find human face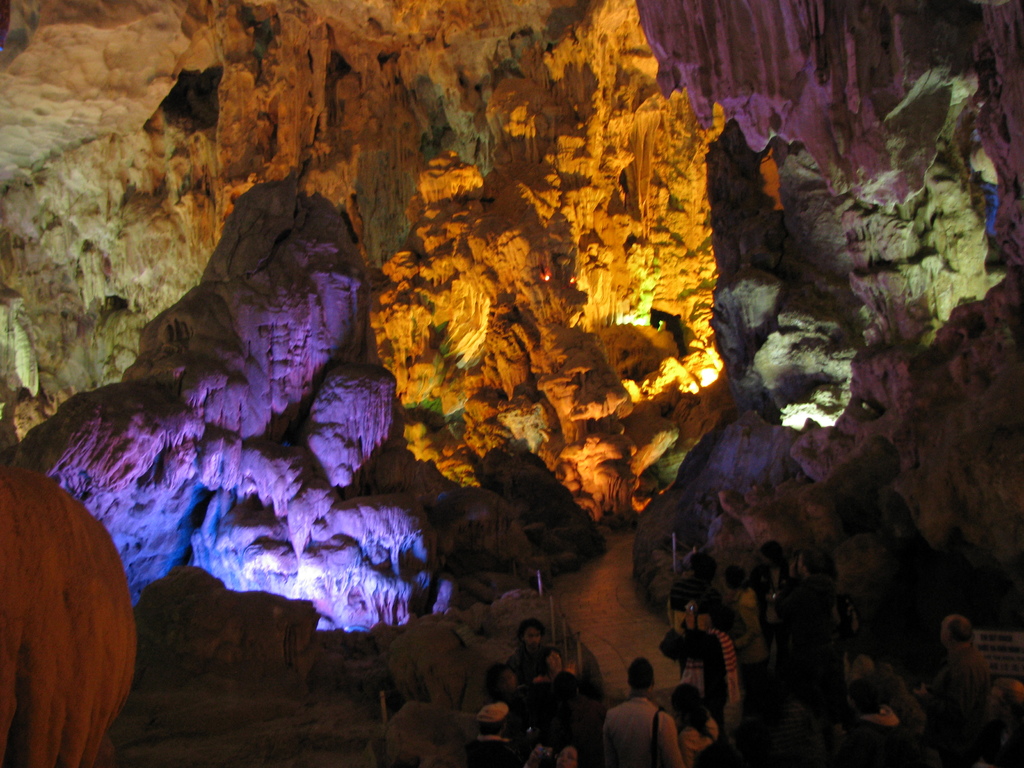
<box>547,650,560,669</box>
